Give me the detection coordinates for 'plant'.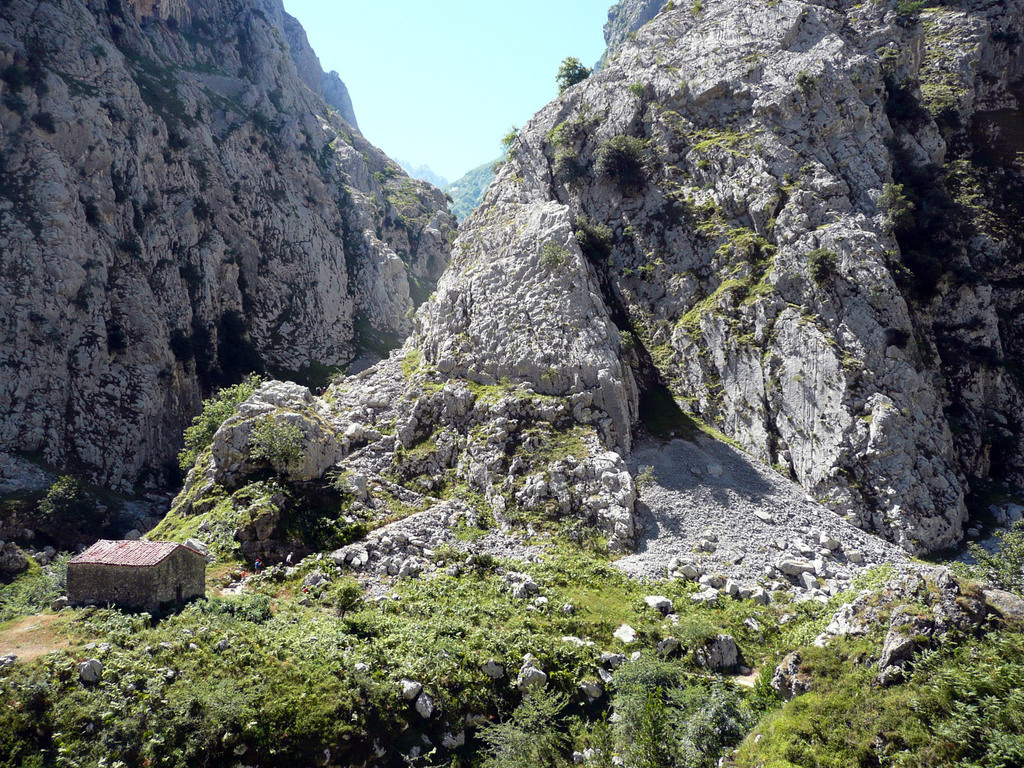
left=701, top=374, right=724, bottom=390.
